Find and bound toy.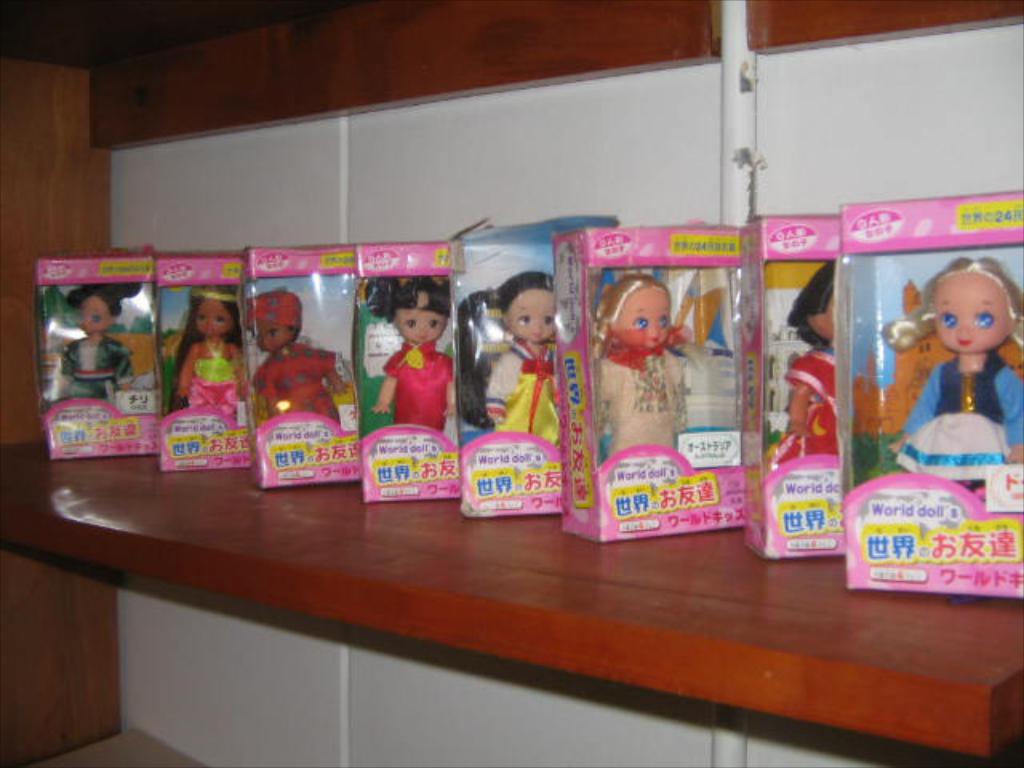
Bound: [54, 280, 138, 402].
